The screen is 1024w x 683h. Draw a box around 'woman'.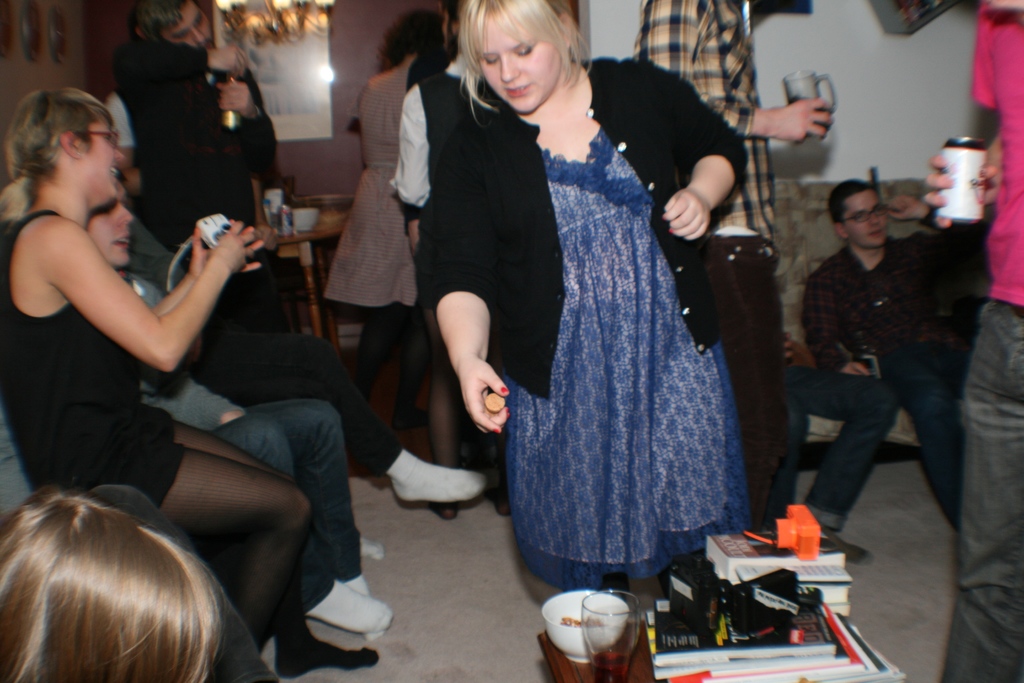
x1=0, y1=483, x2=282, y2=682.
